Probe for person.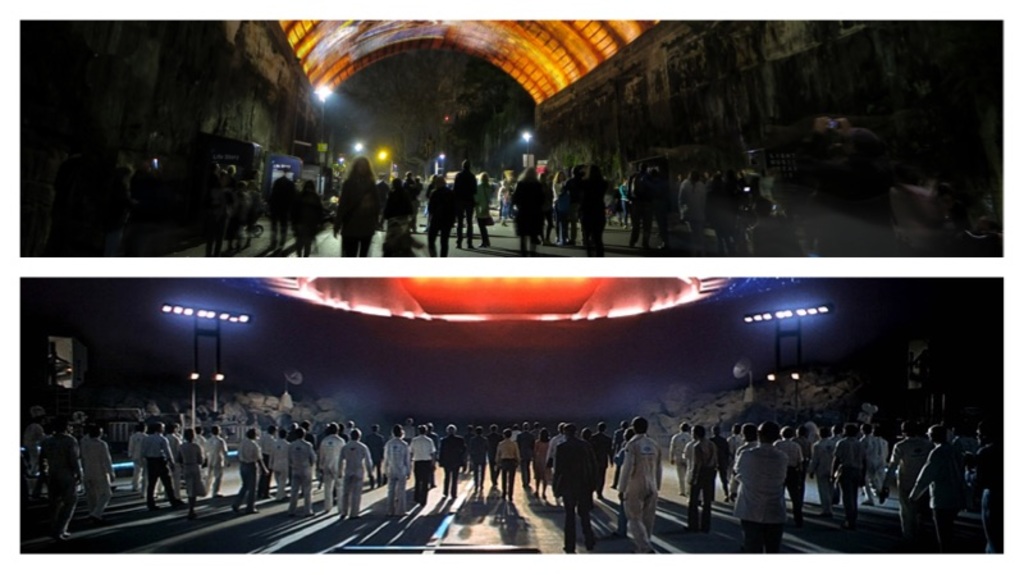
Probe result: locate(654, 168, 667, 256).
